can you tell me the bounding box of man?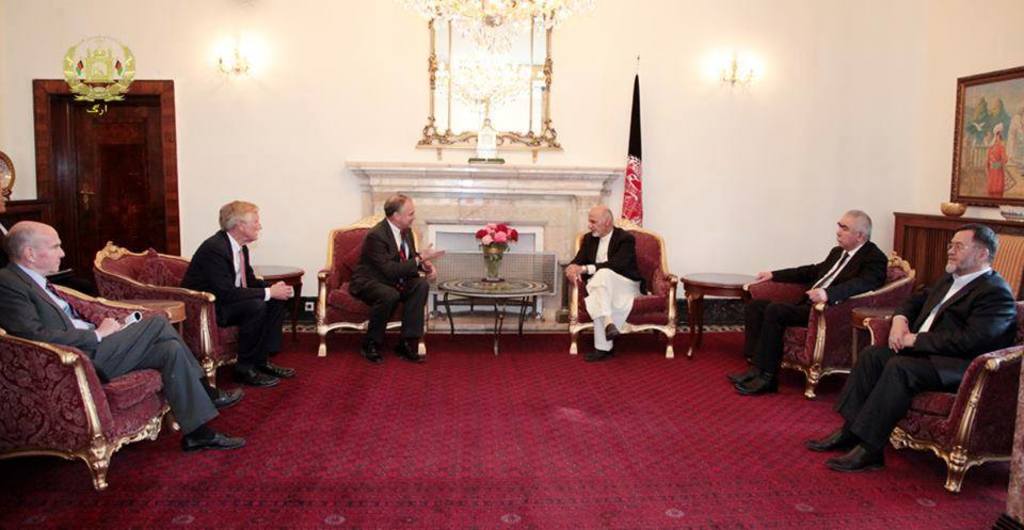
pyautogui.locateOnScreen(726, 213, 886, 397).
